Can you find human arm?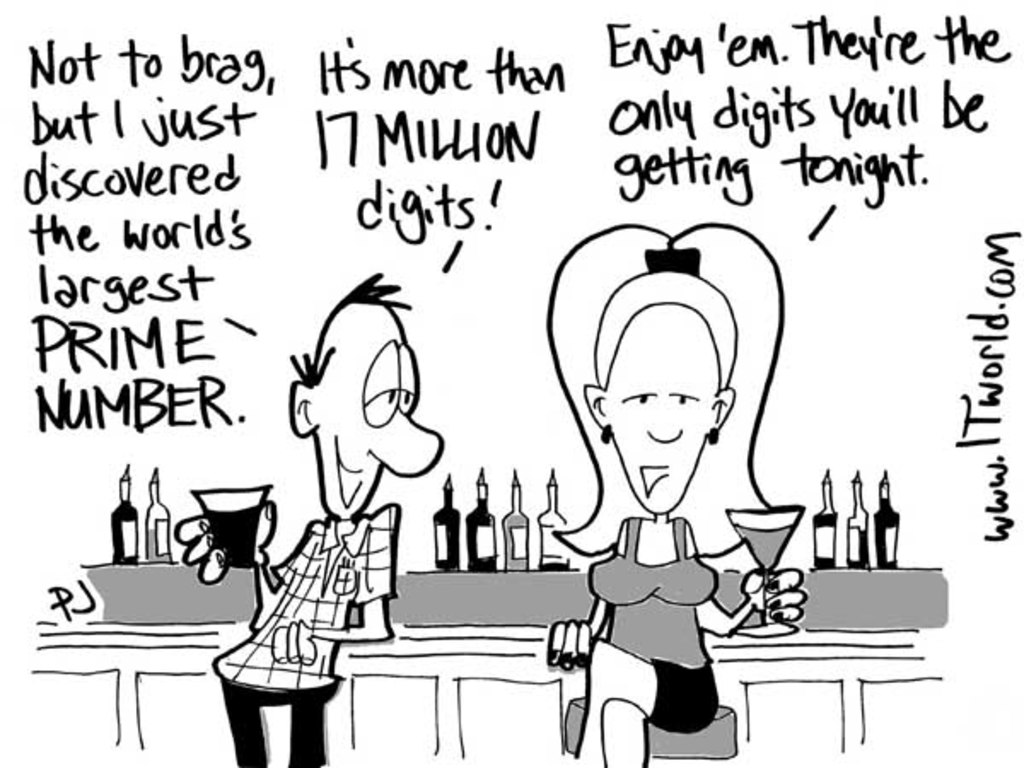
Yes, bounding box: 684:522:809:630.
